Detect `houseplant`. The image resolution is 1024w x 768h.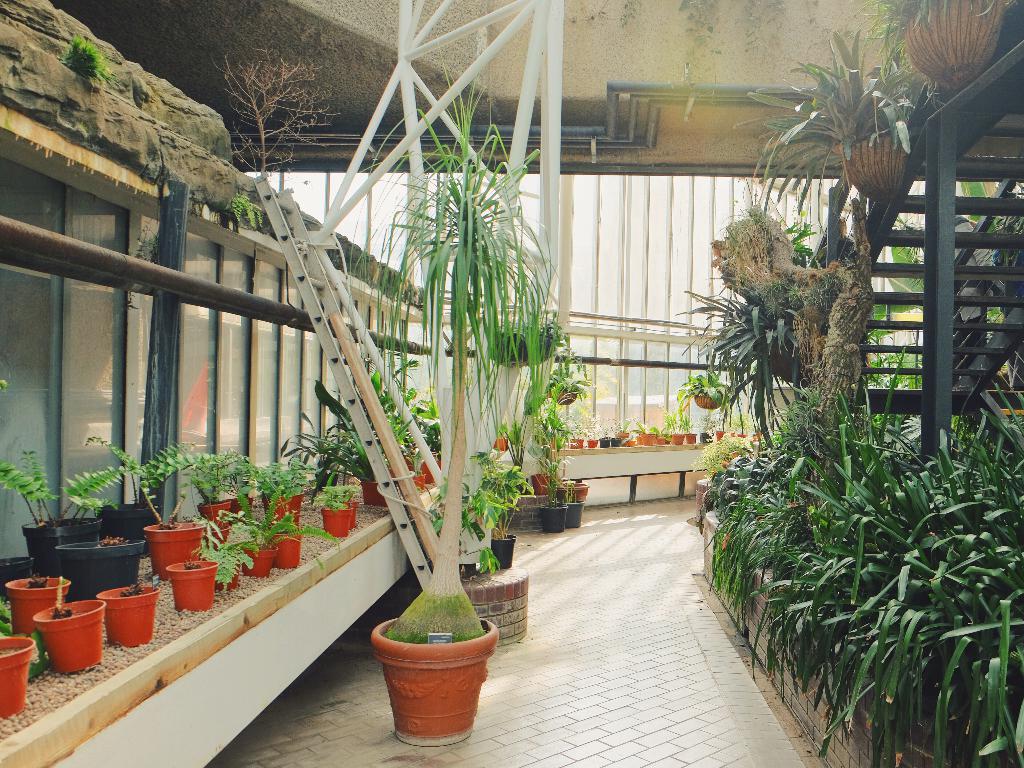
region(177, 451, 254, 520).
